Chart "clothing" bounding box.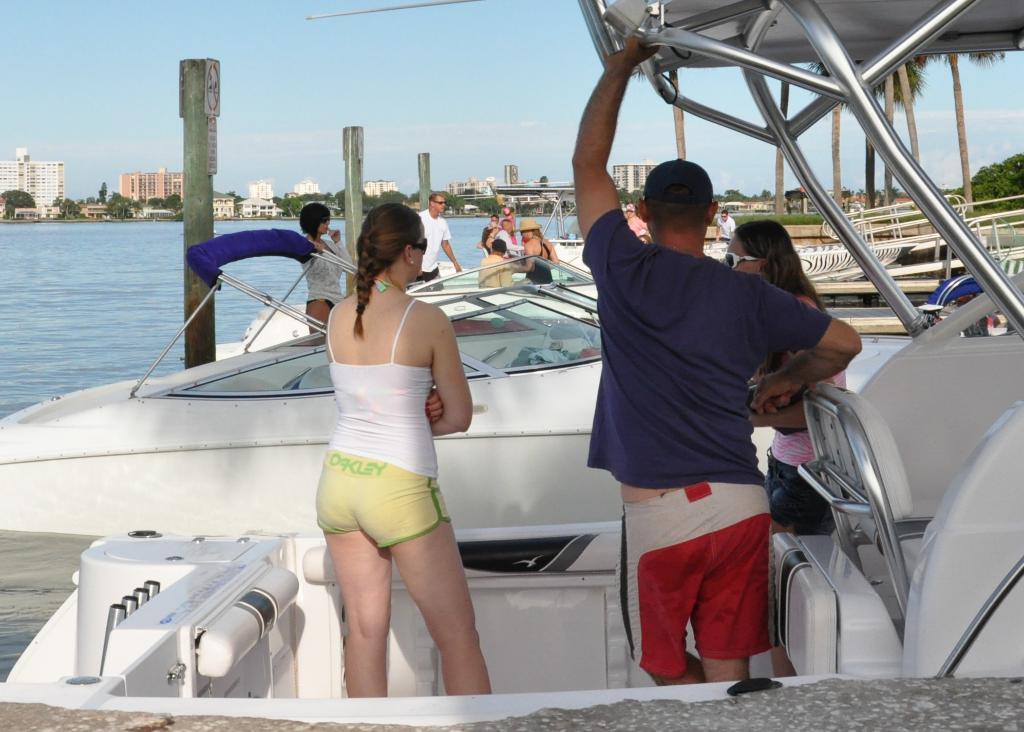
Charted: bbox=(525, 247, 561, 281).
